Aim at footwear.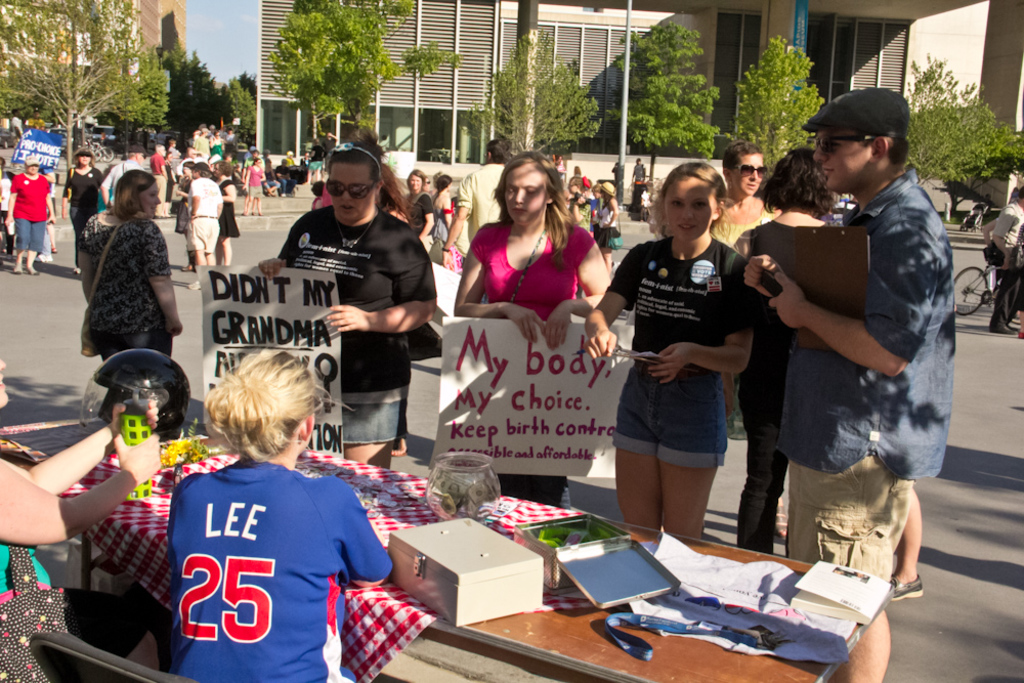
Aimed at crop(68, 268, 79, 273).
